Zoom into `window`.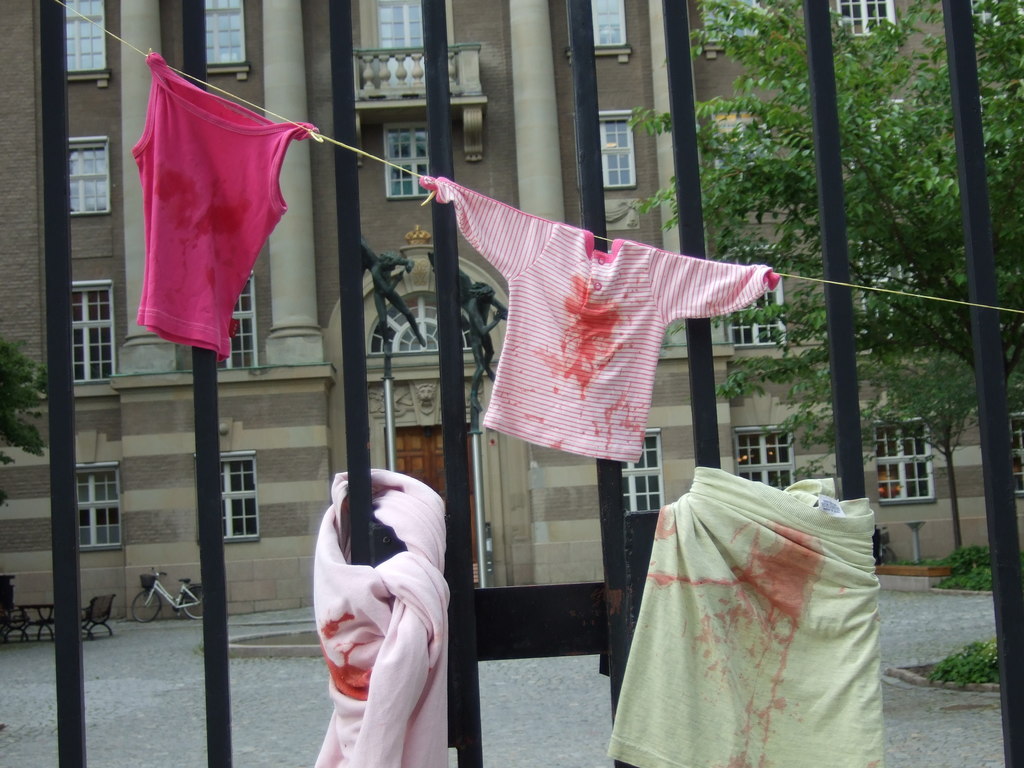
Zoom target: bbox(384, 125, 430, 199).
